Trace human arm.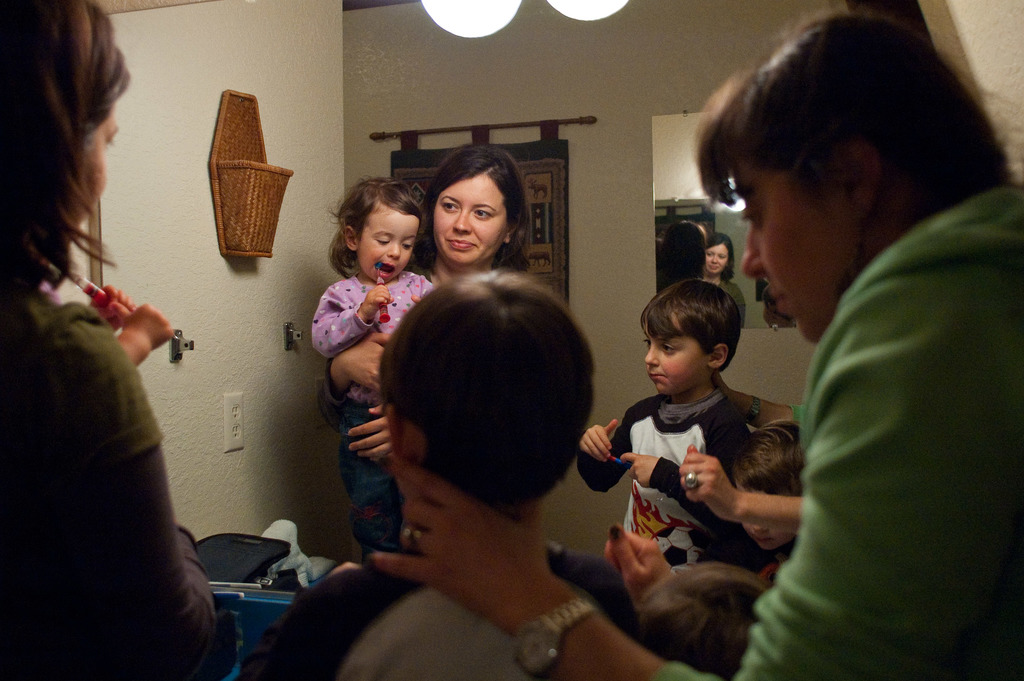
Traced to bbox=(575, 406, 635, 503).
